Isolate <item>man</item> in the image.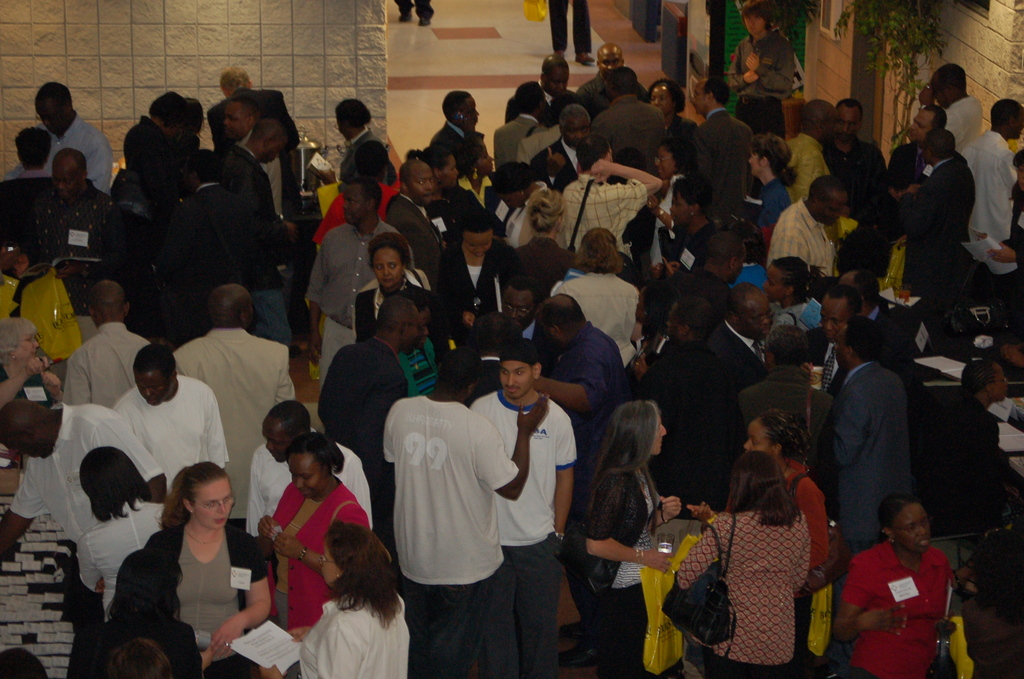
Isolated region: [x1=381, y1=346, x2=551, y2=678].
